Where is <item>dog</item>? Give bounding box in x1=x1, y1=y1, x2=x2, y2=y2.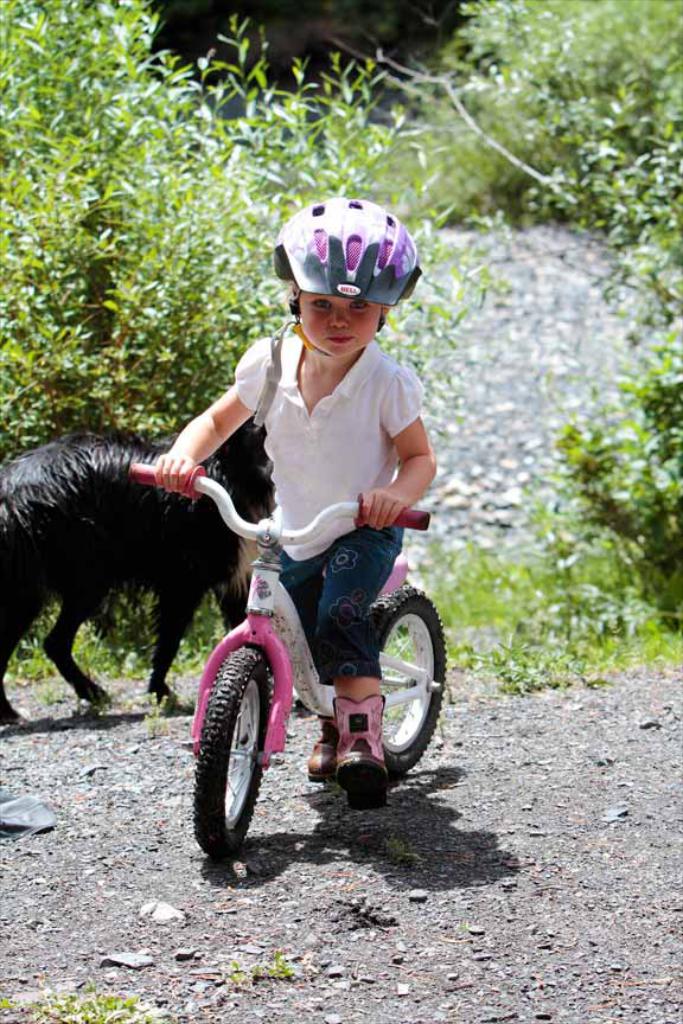
x1=0, y1=417, x2=273, y2=728.
